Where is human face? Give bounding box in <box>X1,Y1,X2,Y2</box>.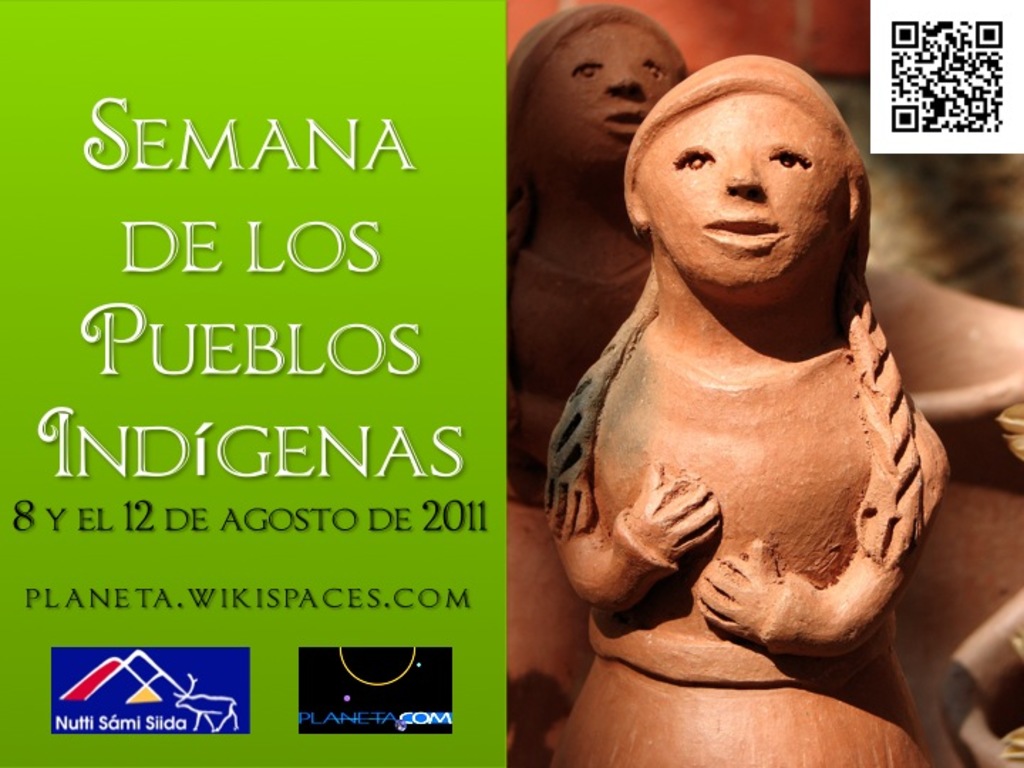
<box>640,98,853,297</box>.
